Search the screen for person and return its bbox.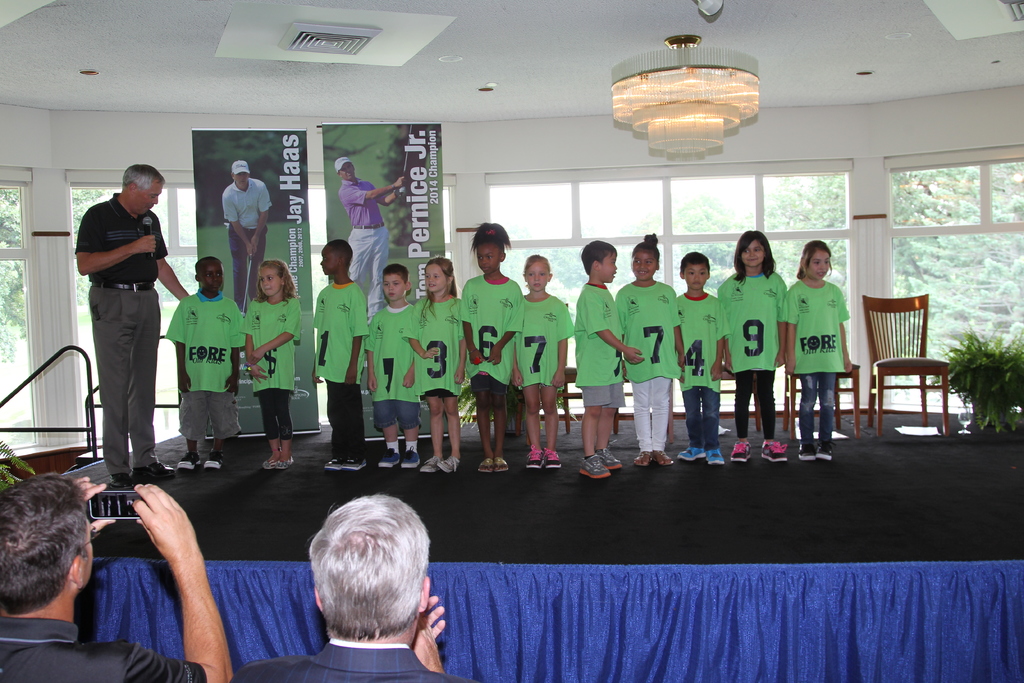
Found: BBox(511, 254, 579, 472).
